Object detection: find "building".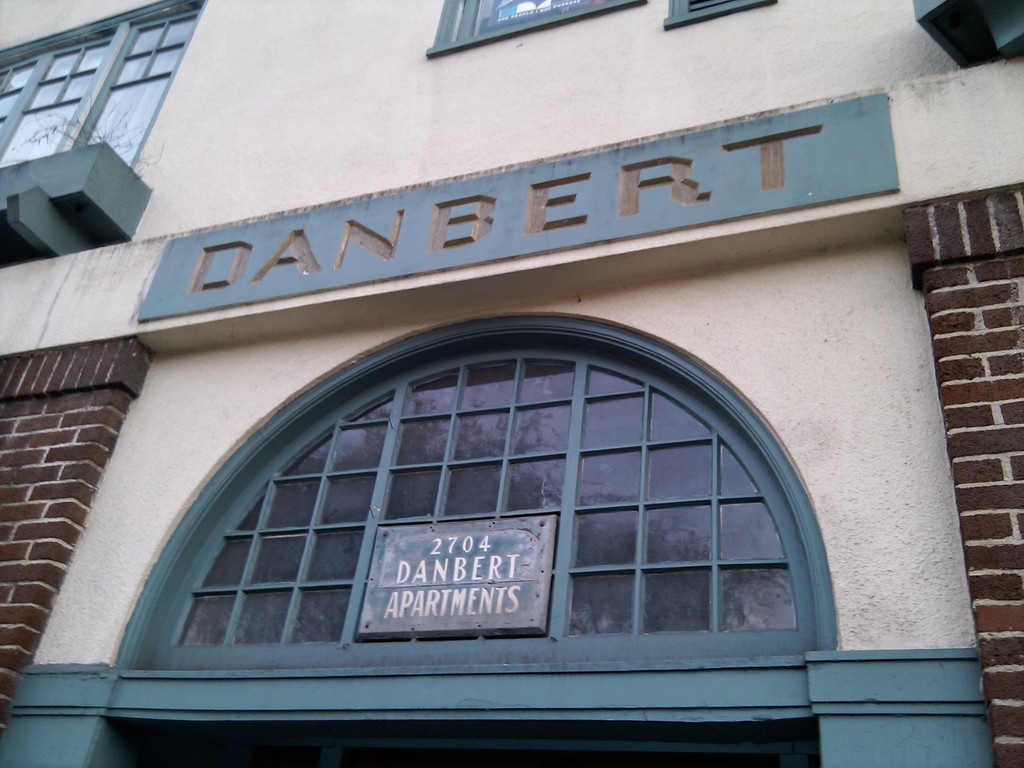
0 0 1023 767.
